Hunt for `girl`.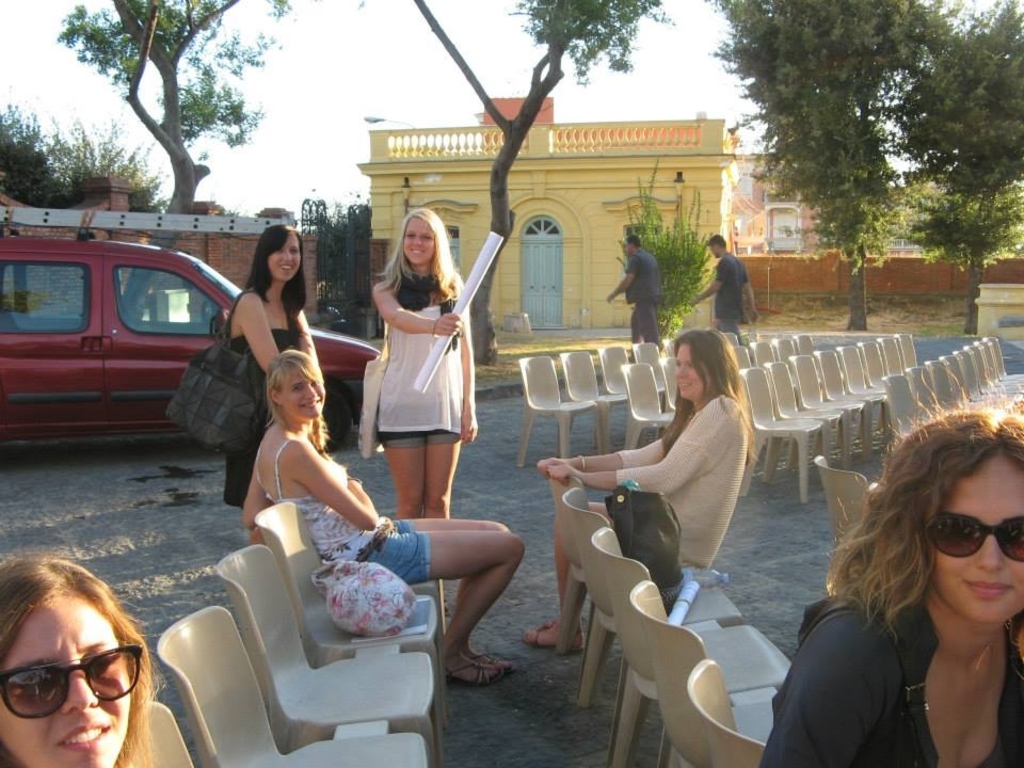
Hunted down at (x1=371, y1=209, x2=477, y2=519).
